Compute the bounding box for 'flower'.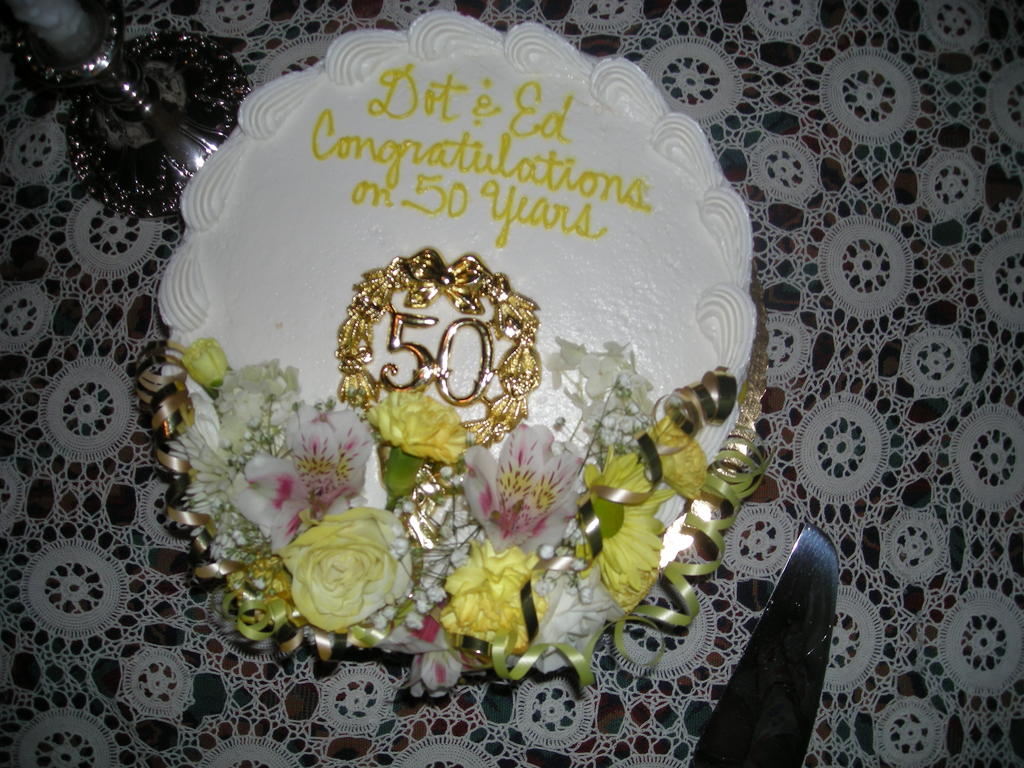
<box>463,406,589,552</box>.
